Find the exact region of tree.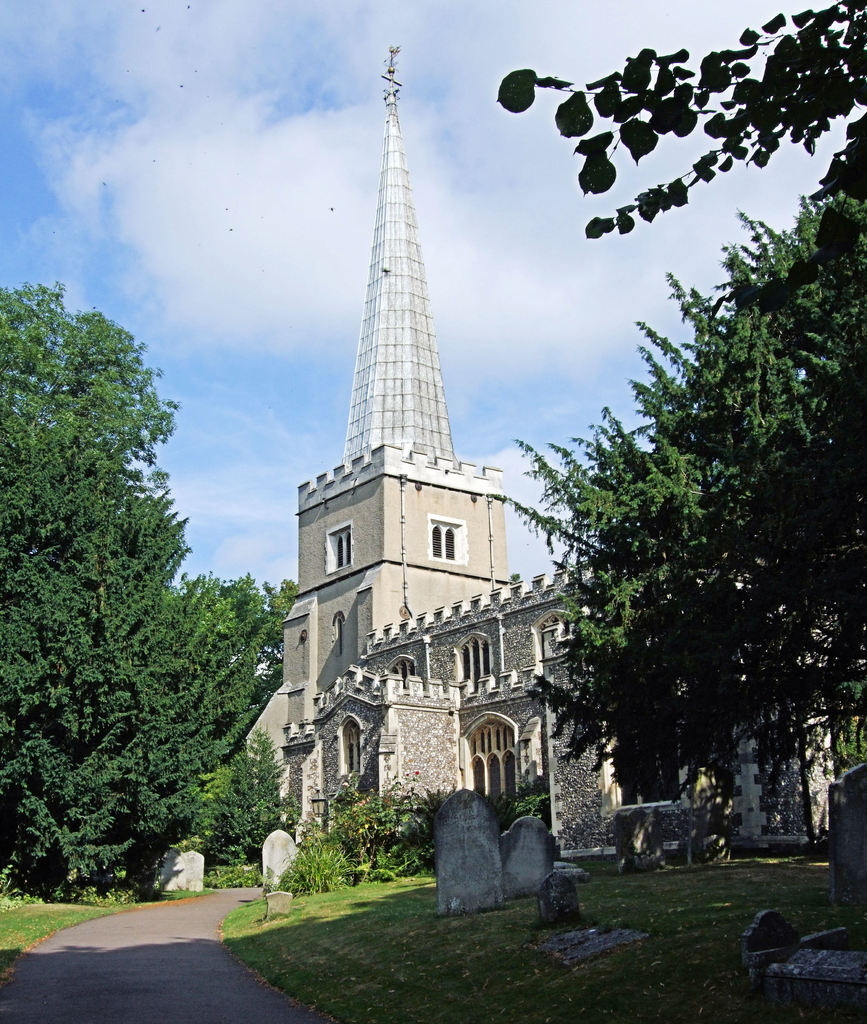
Exact region: BBox(539, 189, 836, 877).
